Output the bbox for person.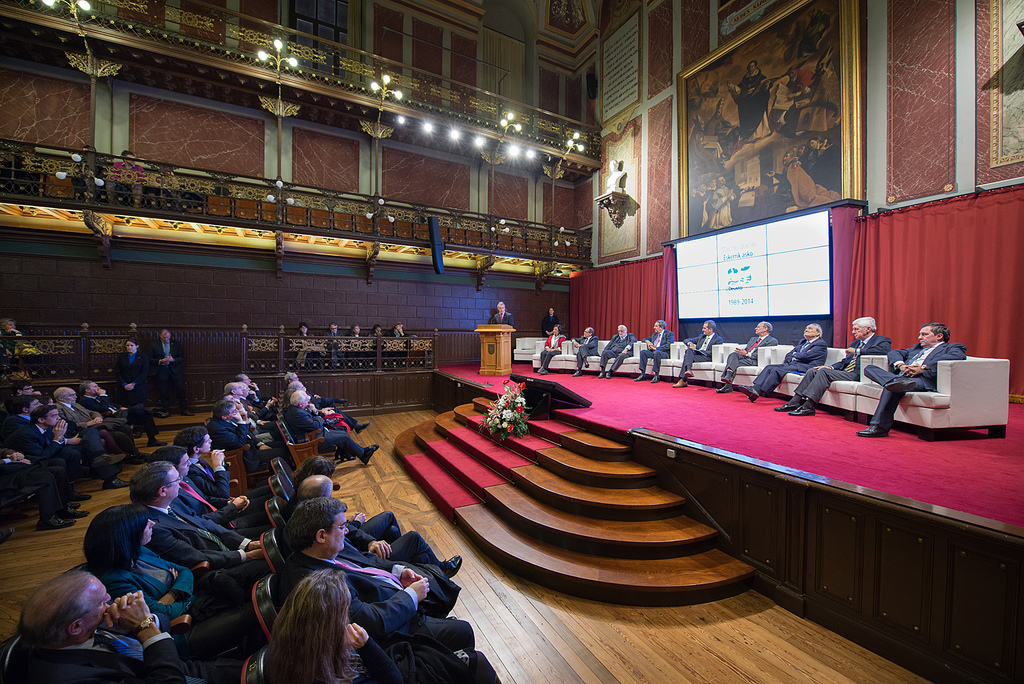
left=94, top=145, right=150, bottom=206.
